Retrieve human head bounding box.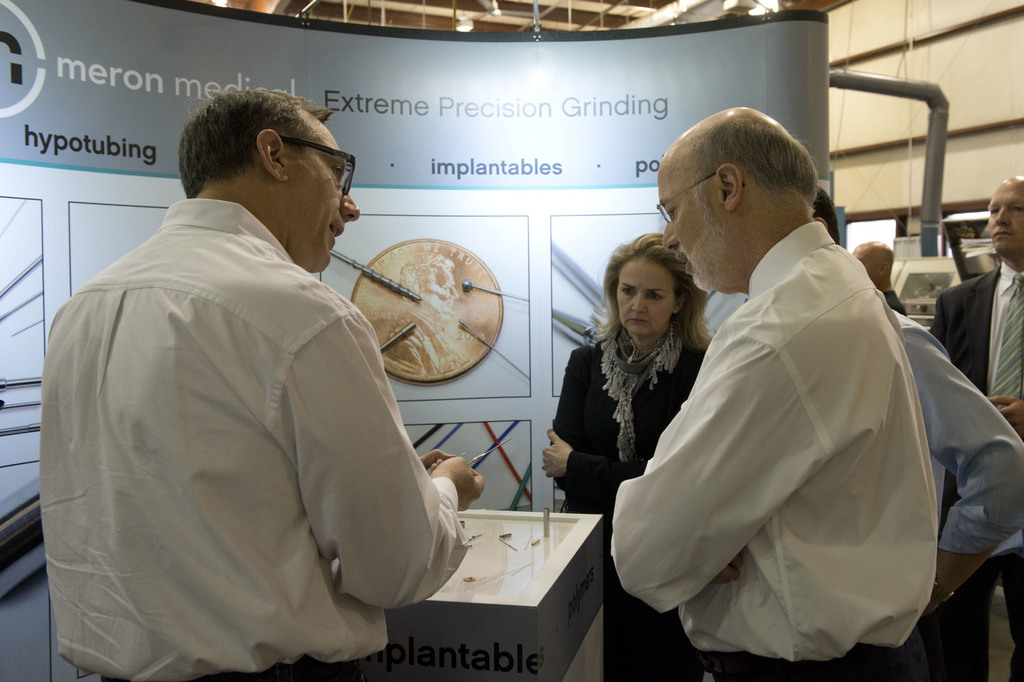
Bounding box: x1=814 y1=187 x2=840 y2=241.
